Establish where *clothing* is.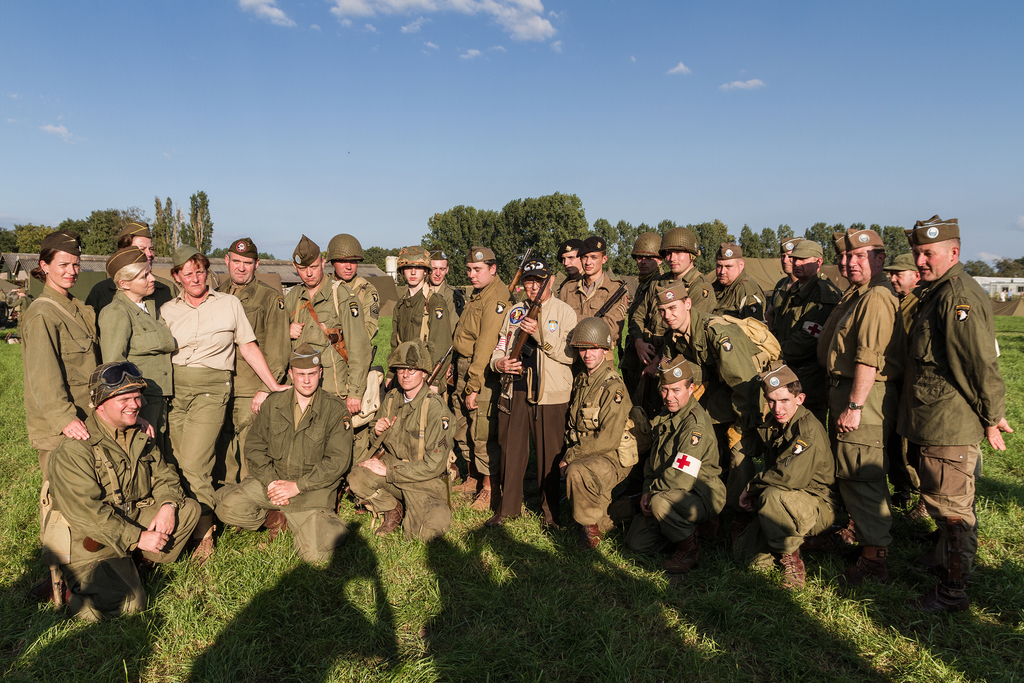
Established at (625, 267, 667, 309).
